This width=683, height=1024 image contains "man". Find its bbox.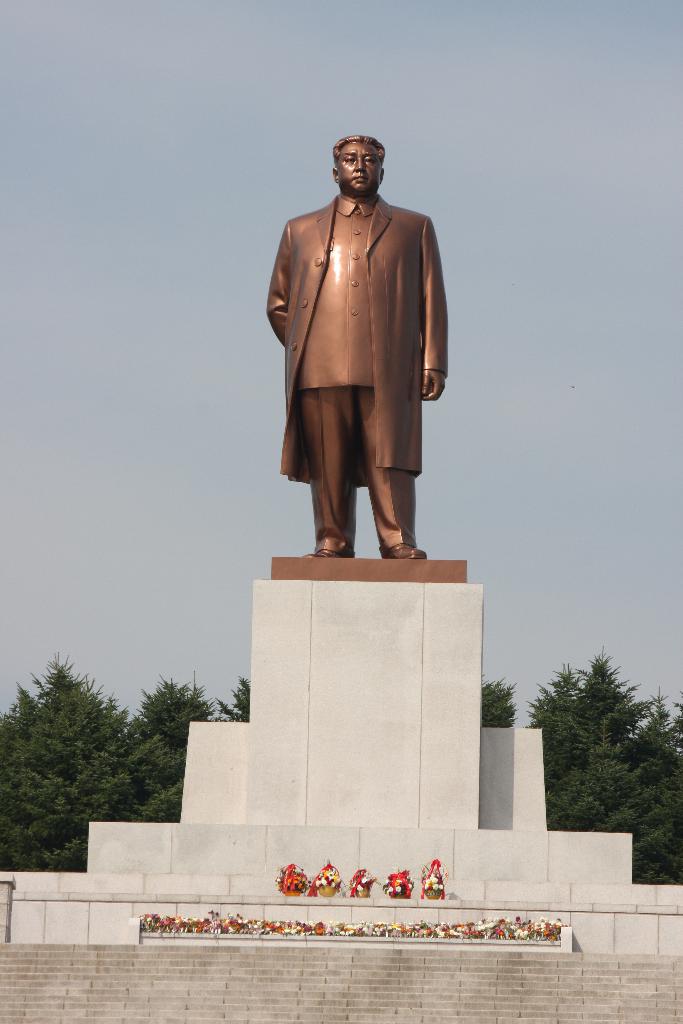
[left=265, top=118, right=451, bottom=588].
